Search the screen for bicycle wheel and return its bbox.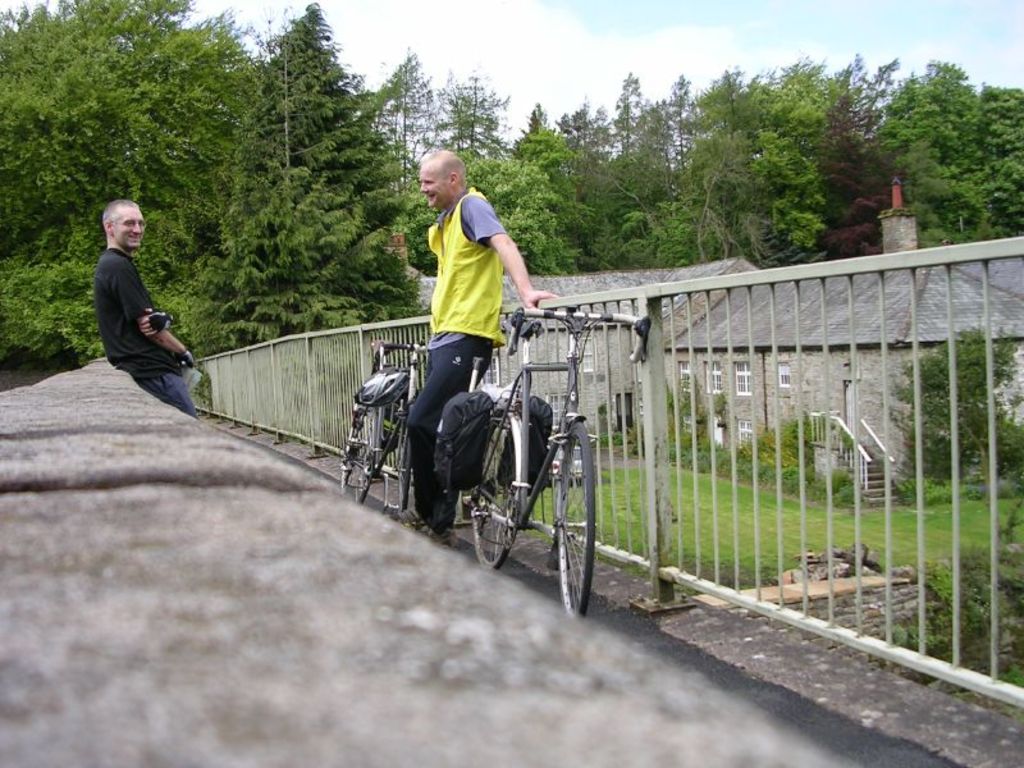
Found: 466,411,522,570.
